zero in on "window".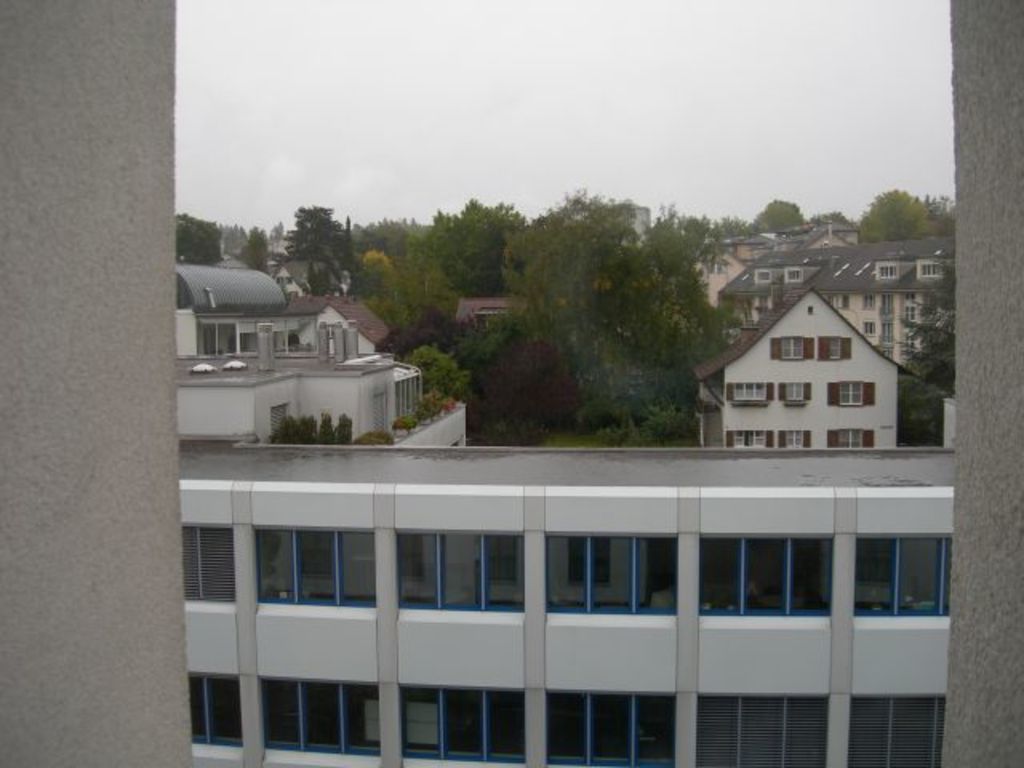
Zeroed in: (864, 294, 872, 312).
